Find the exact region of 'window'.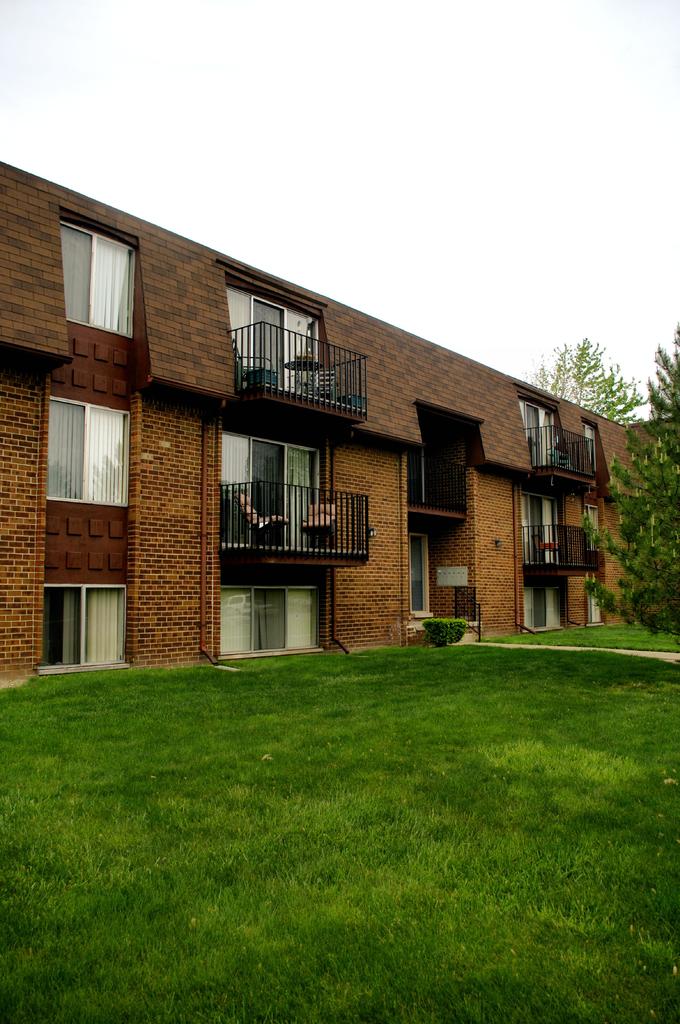
Exact region: Rect(43, 397, 132, 503).
